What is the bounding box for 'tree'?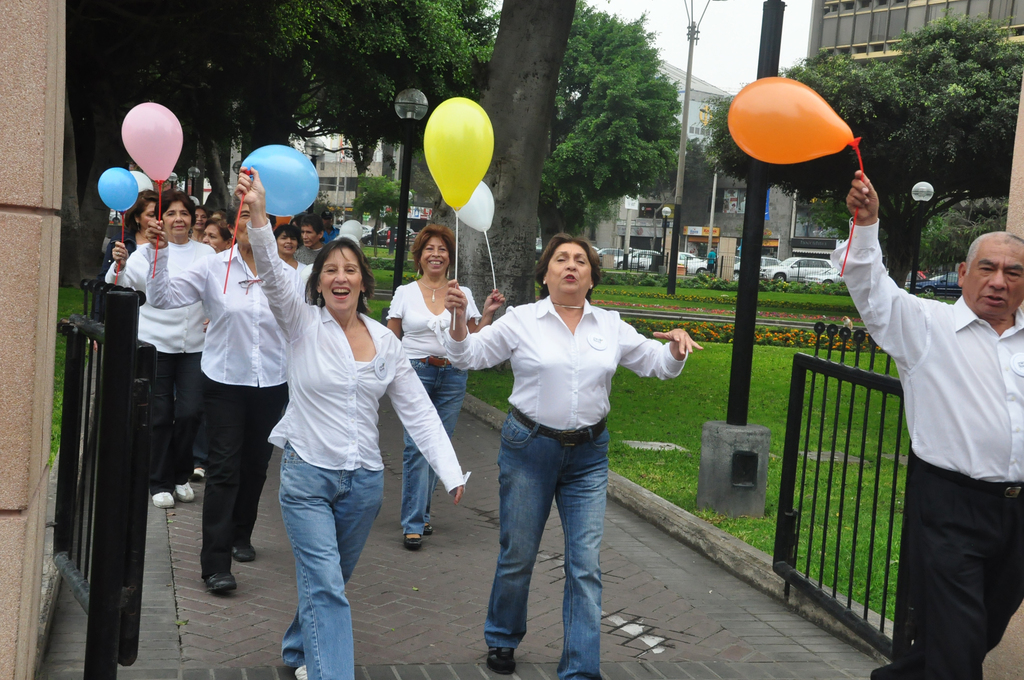
left=703, top=15, right=1023, bottom=293.
